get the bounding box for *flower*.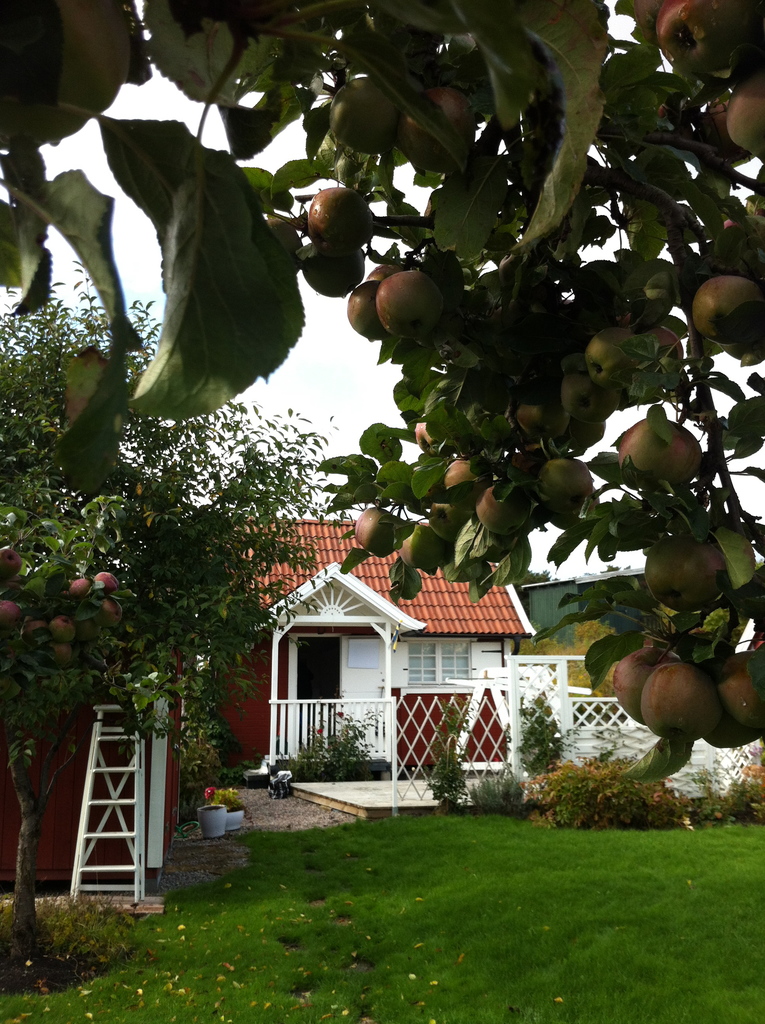
200,783,219,799.
